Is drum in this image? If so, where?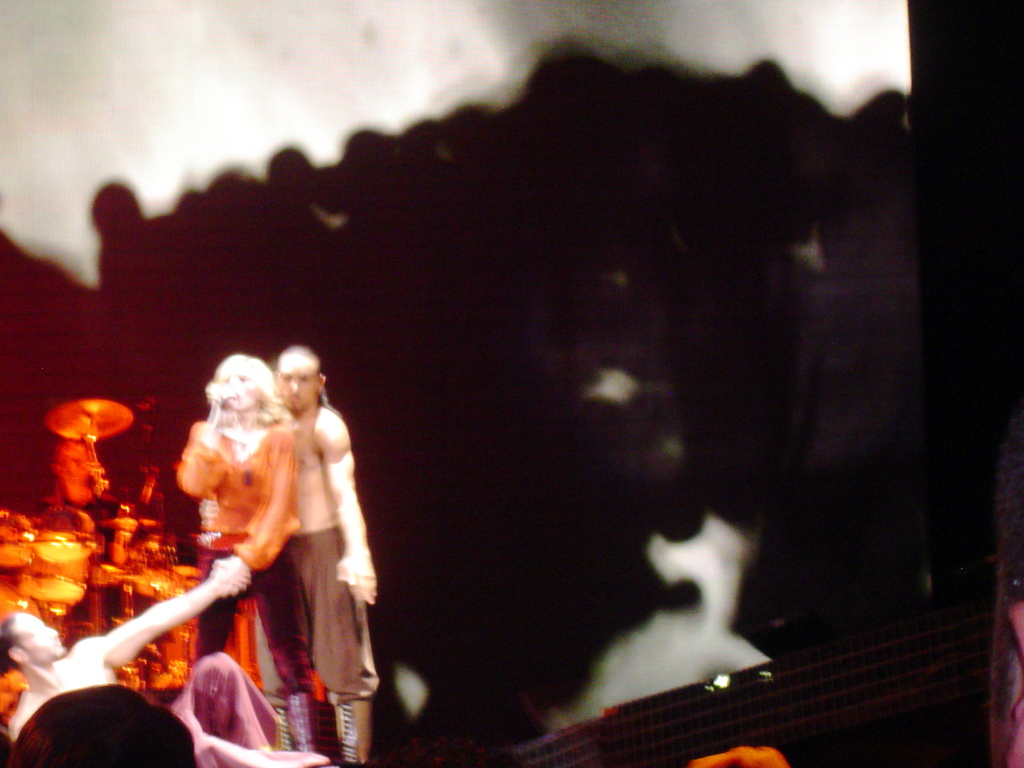
Yes, at 14/534/87/605.
